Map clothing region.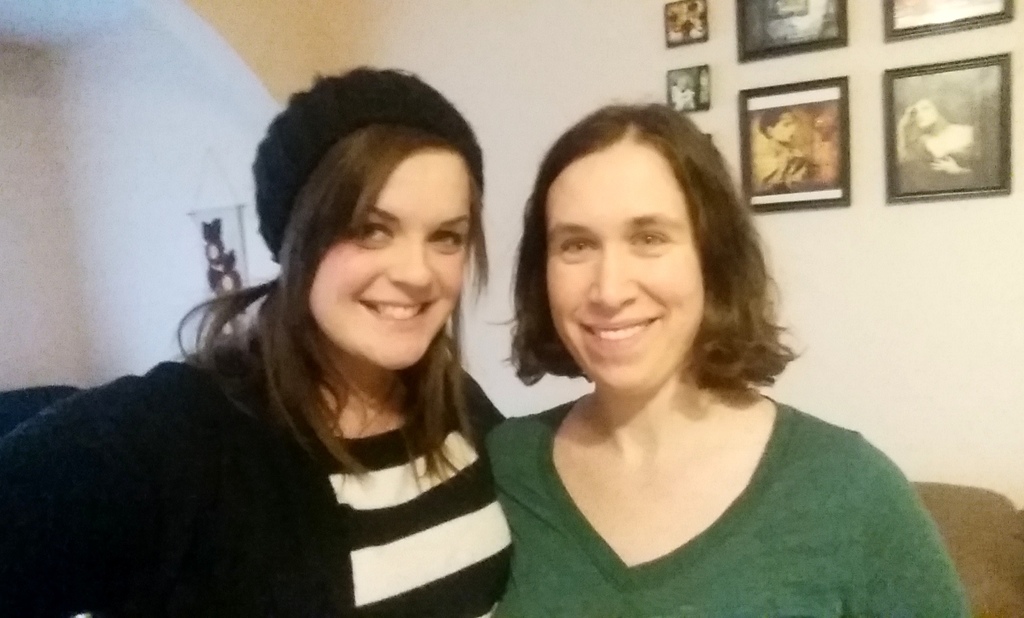
Mapped to bbox=(424, 357, 969, 605).
